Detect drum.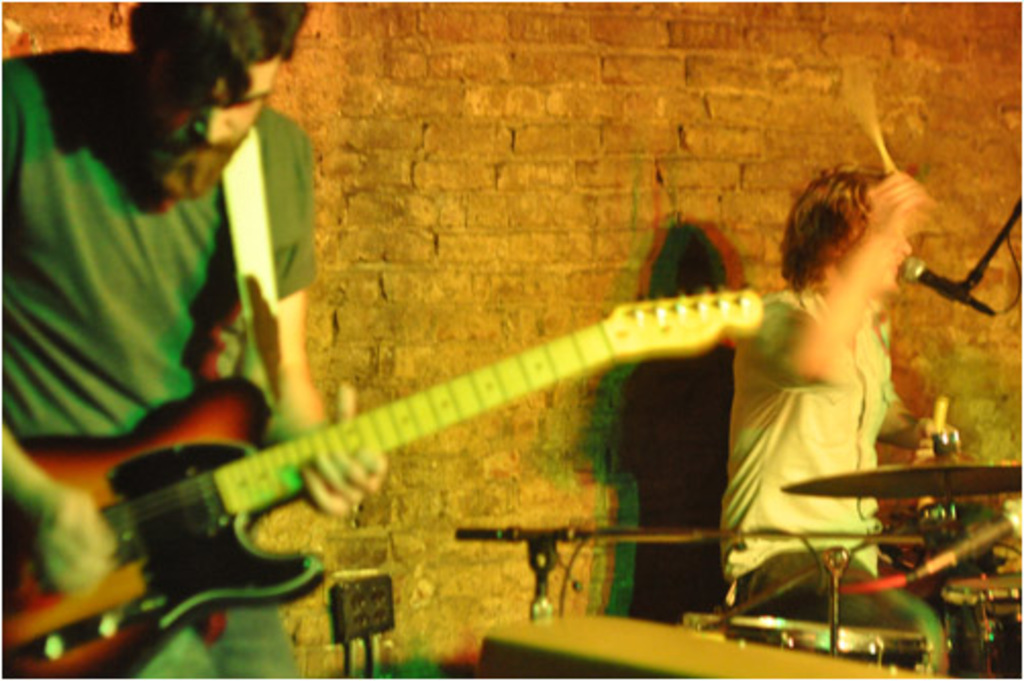
Detected at bbox=(685, 618, 936, 677).
